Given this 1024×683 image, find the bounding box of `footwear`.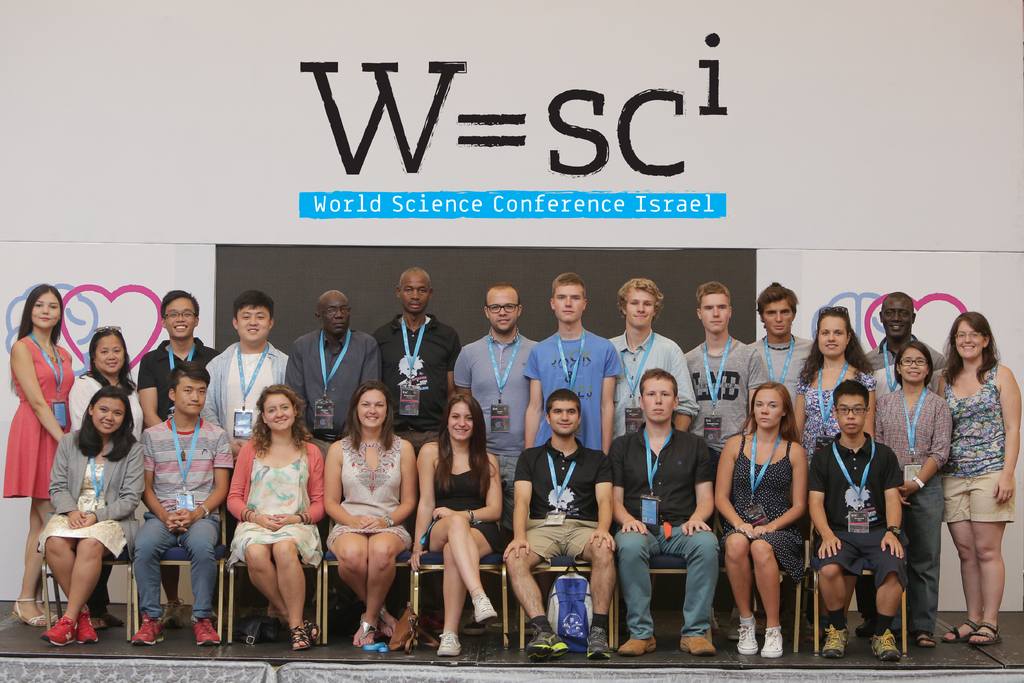
box=[584, 625, 611, 661].
